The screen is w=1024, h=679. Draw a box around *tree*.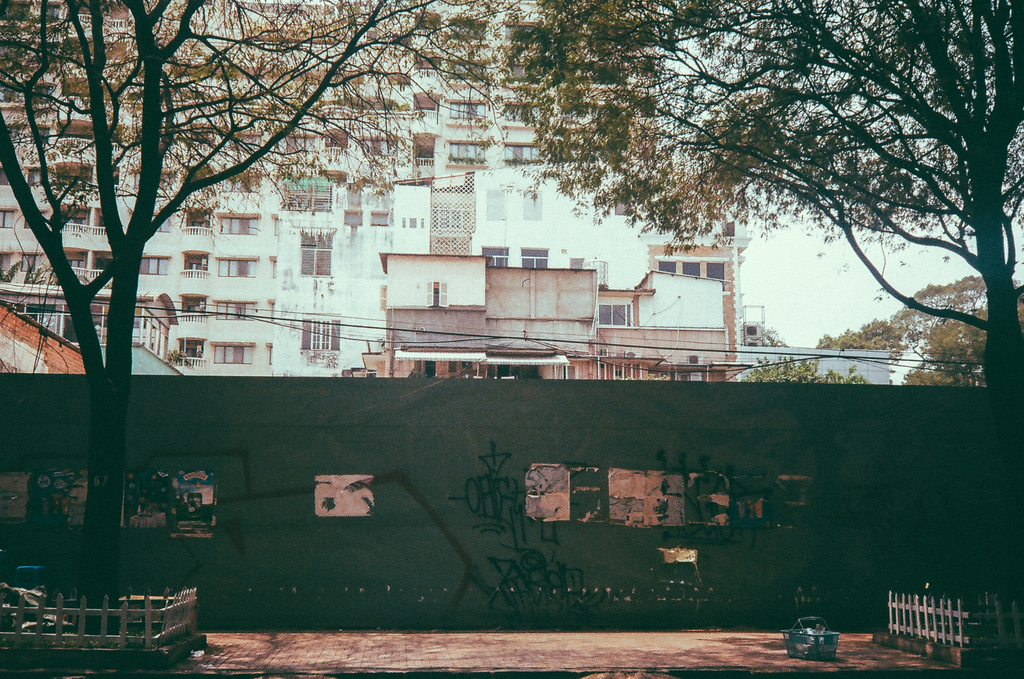
Rect(816, 322, 907, 349).
